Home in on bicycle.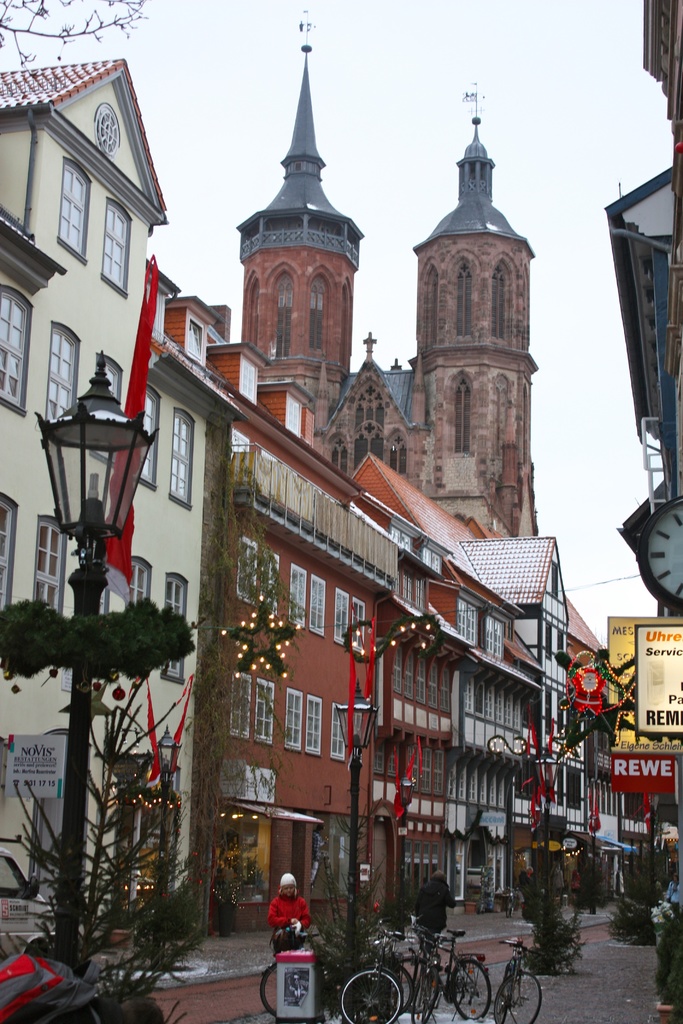
Homed in at x1=427 y1=927 x2=496 y2=1016.
